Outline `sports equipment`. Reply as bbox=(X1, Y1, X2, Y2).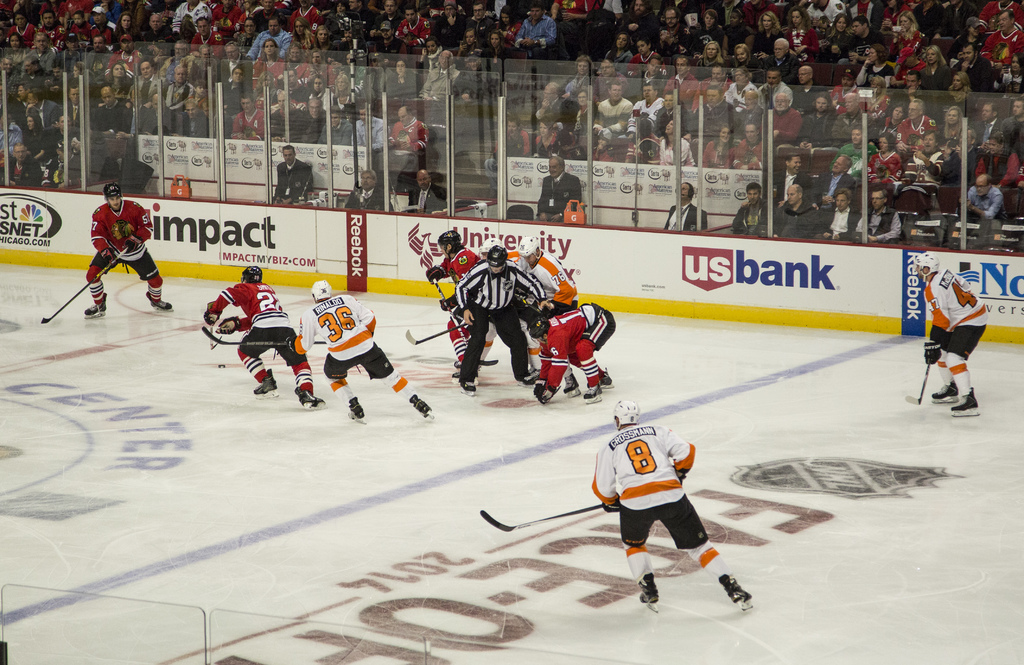
bbox=(428, 262, 445, 284).
